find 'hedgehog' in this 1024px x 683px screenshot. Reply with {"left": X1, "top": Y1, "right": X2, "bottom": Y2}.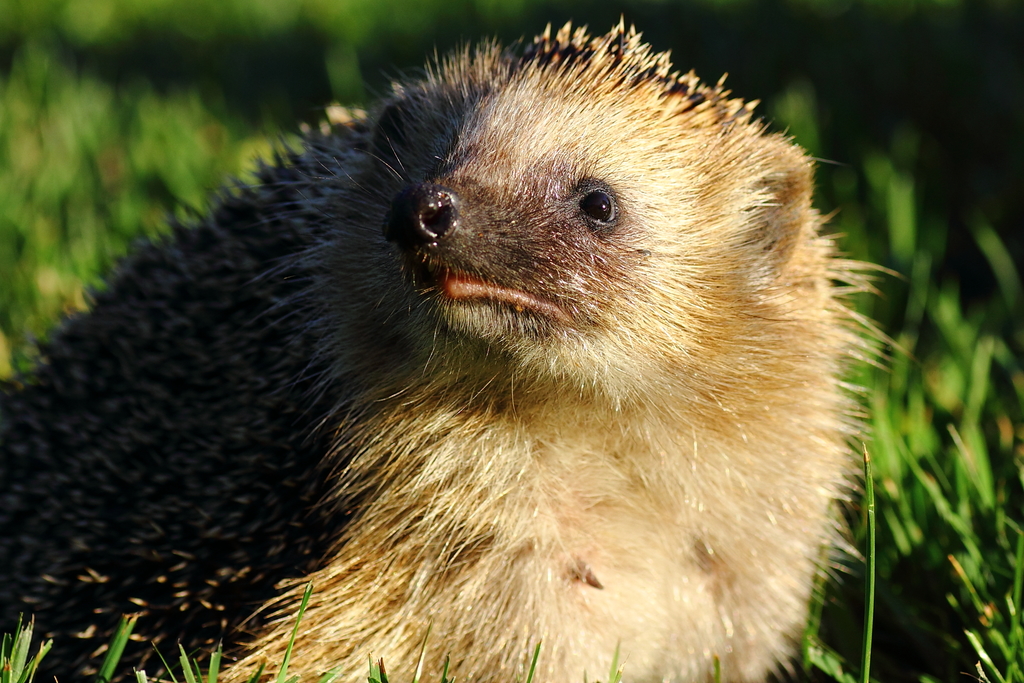
{"left": 0, "top": 13, "right": 910, "bottom": 682}.
